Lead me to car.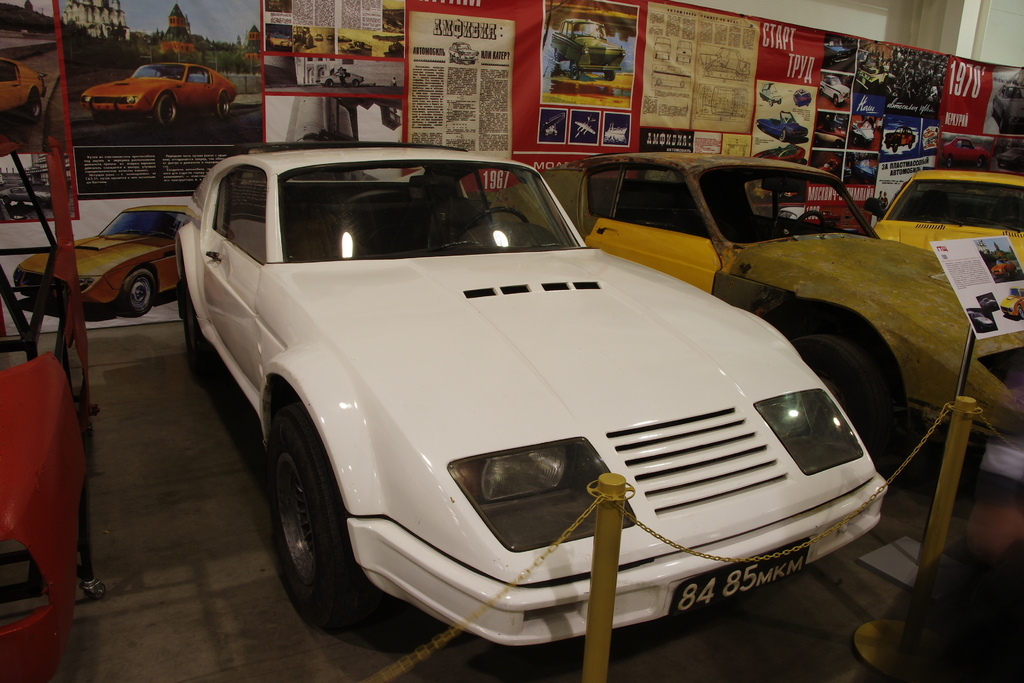
Lead to 5,204,193,309.
